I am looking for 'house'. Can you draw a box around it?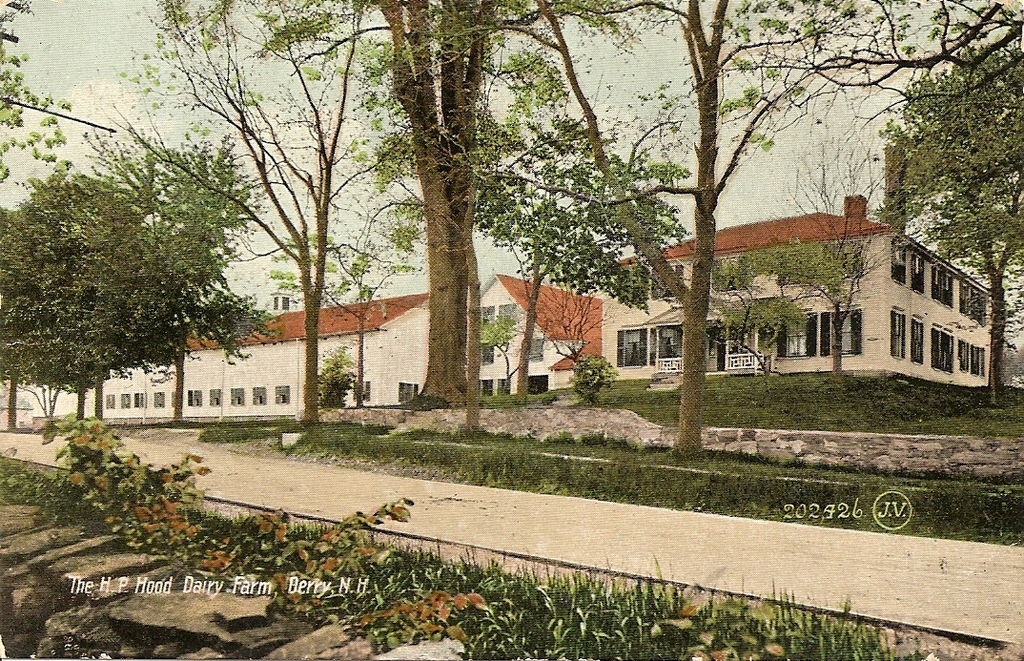
Sure, the bounding box is BBox(0, 378, 36, 429).
